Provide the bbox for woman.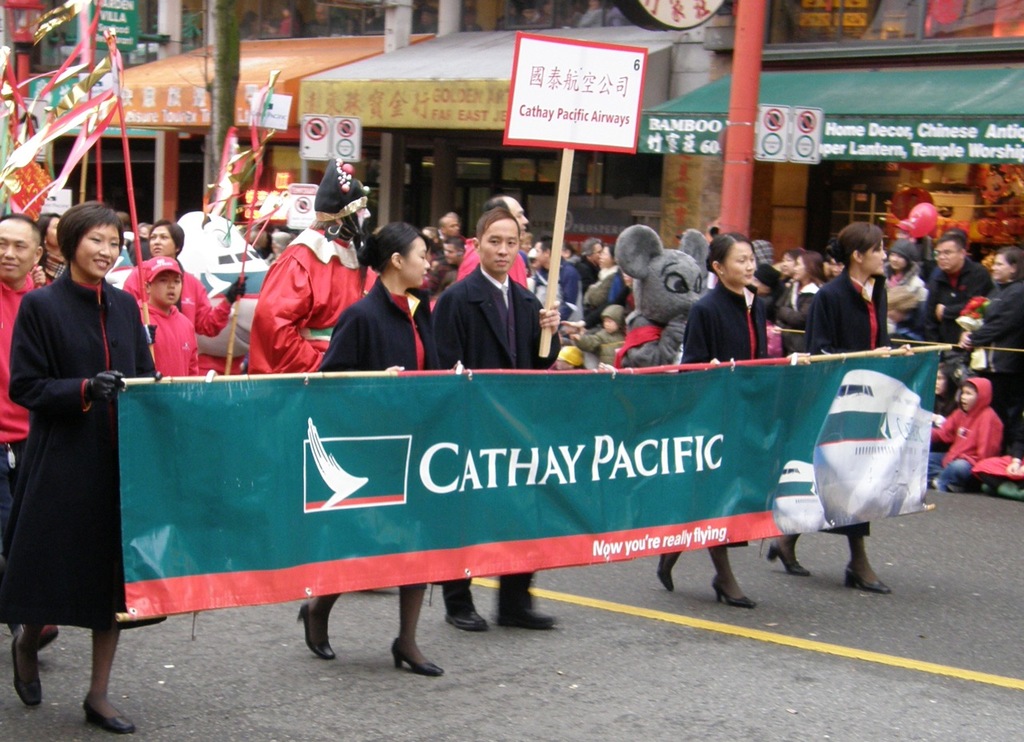
[x1=766, y1=219, x2=918, y2=599].
